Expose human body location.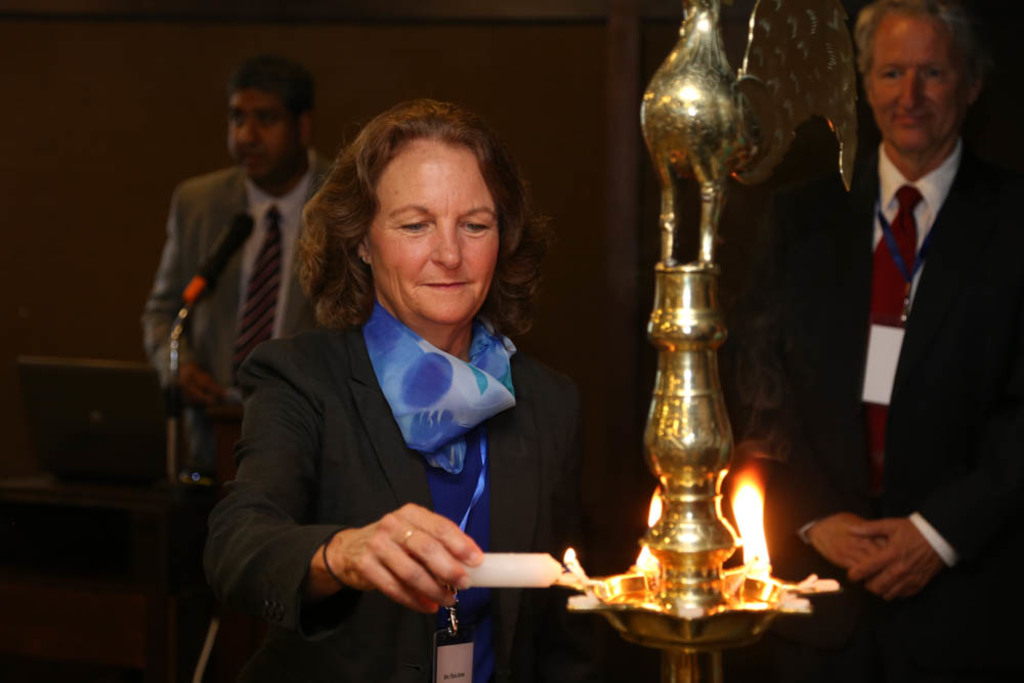
Exposed at 713/0/1023/682.
